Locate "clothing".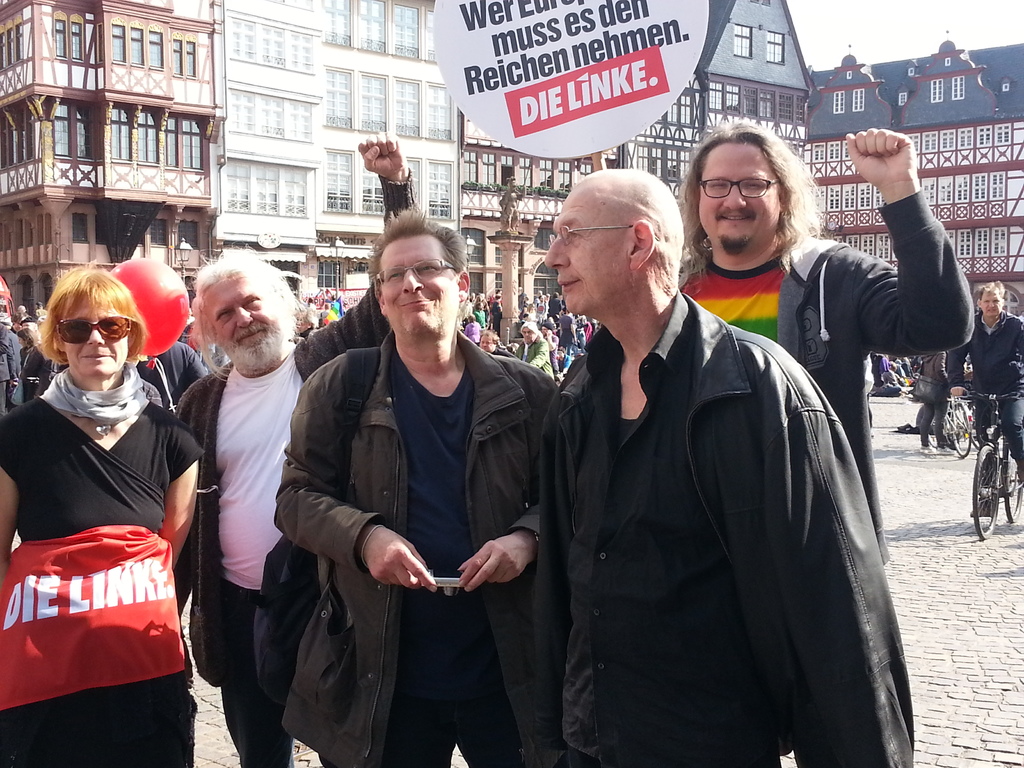
Bounding box: (0, 314, 24, 410).
